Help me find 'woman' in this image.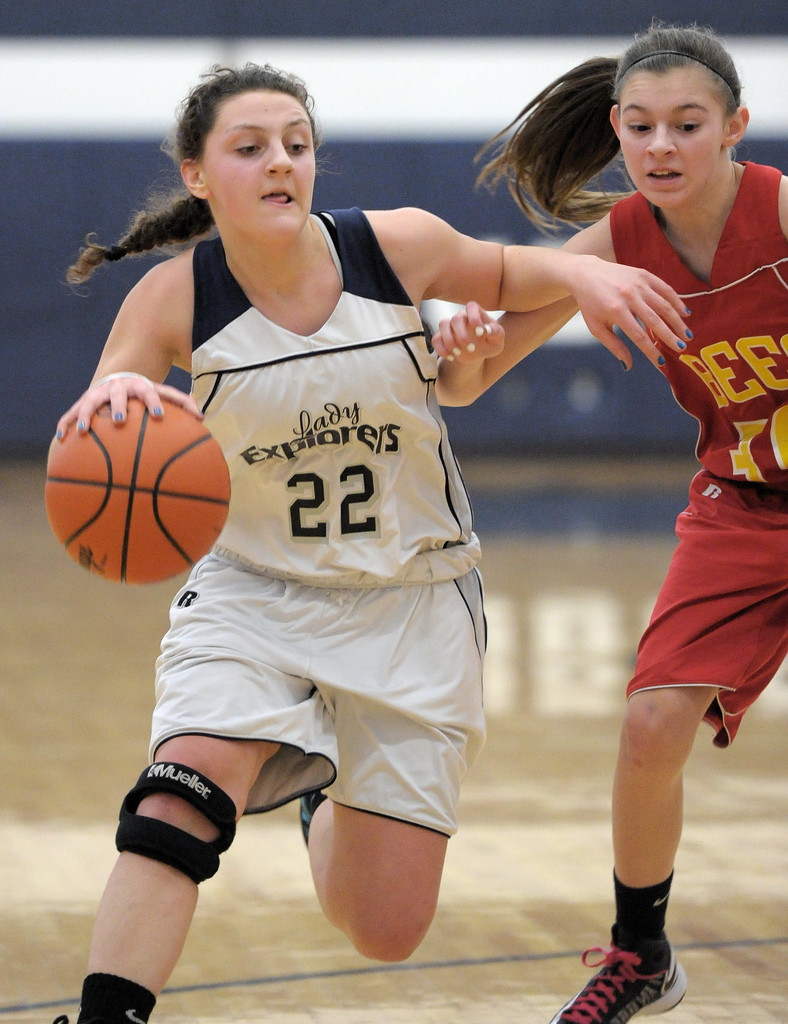
Found it: {"left": 425, "top": 18, "right": 787, "bottom": 1023}.
